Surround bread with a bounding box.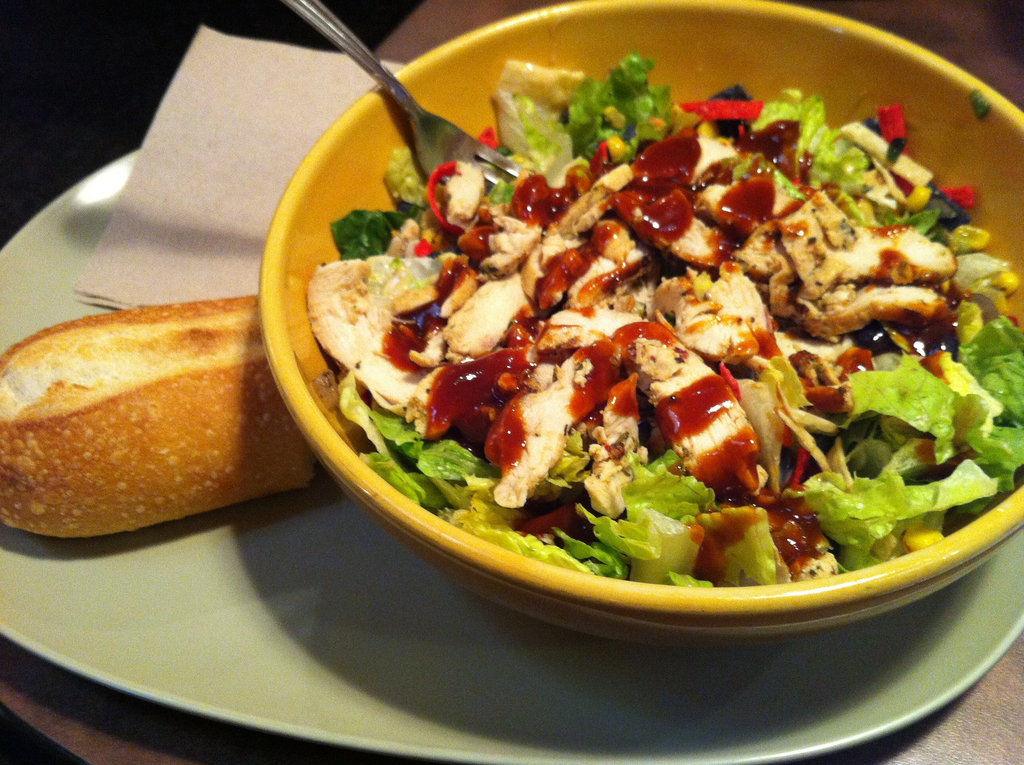
bbox(4, 286, 296, 542).
